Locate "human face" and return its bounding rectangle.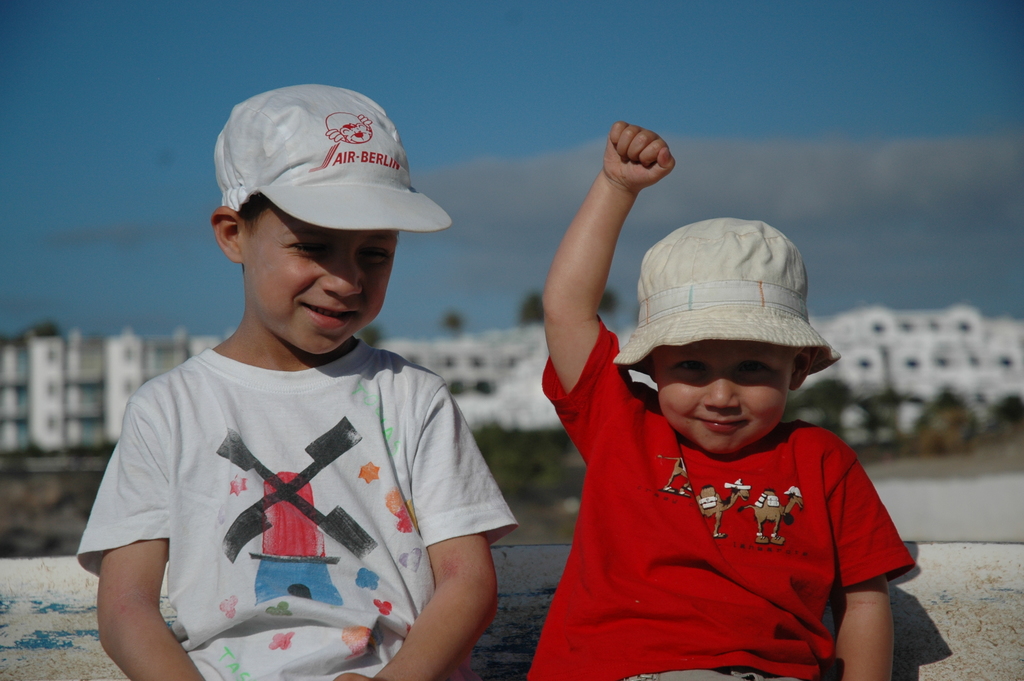
[left=262, top=227, right=390, bottom=352].
